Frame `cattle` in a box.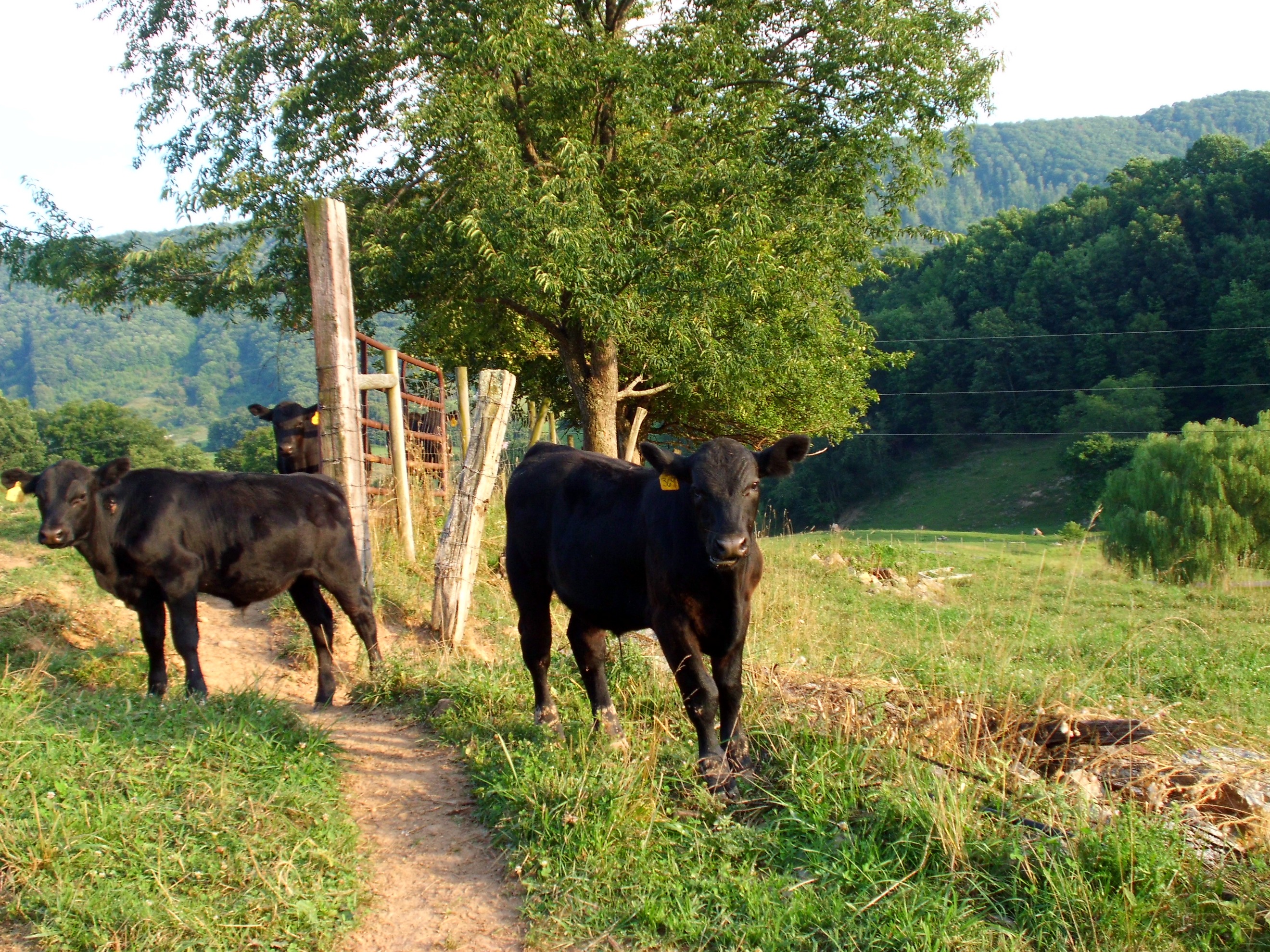
<bbox>123, 190, 160, 226</bbox>.
